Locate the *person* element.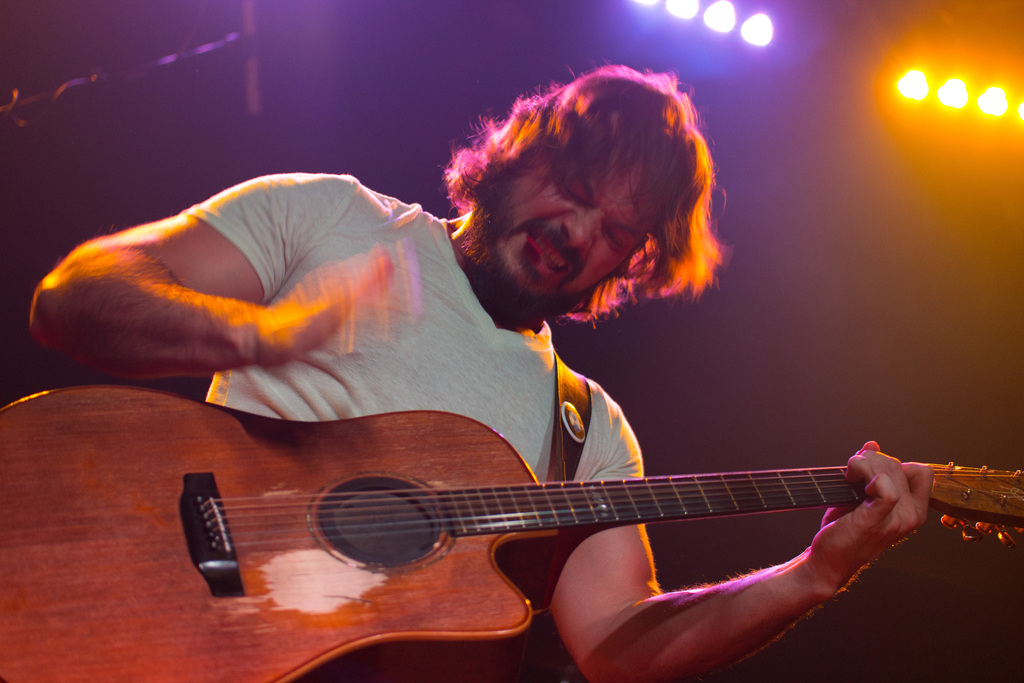
Element bbox: box=[35, 93, 935, 676].
